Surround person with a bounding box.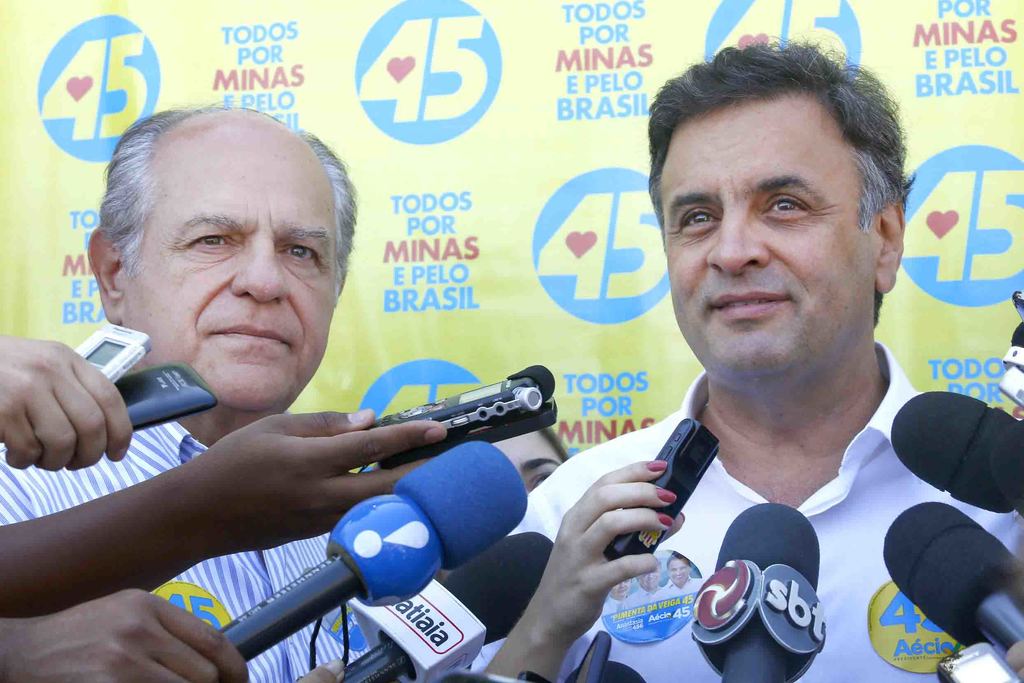
rect(0, 100, 397, 682).
